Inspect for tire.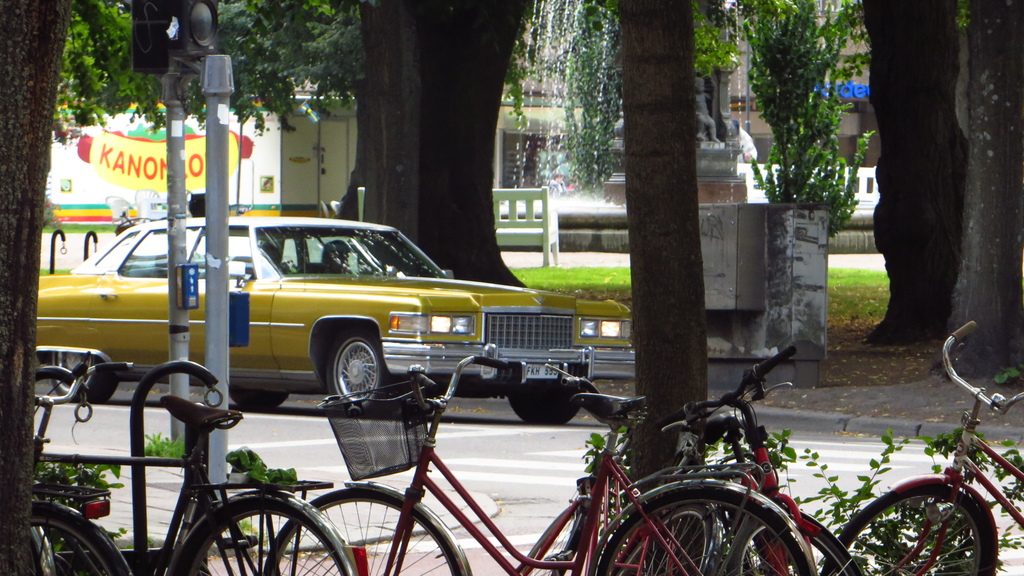
Inspection: crop(507, 390, 582, 423).
